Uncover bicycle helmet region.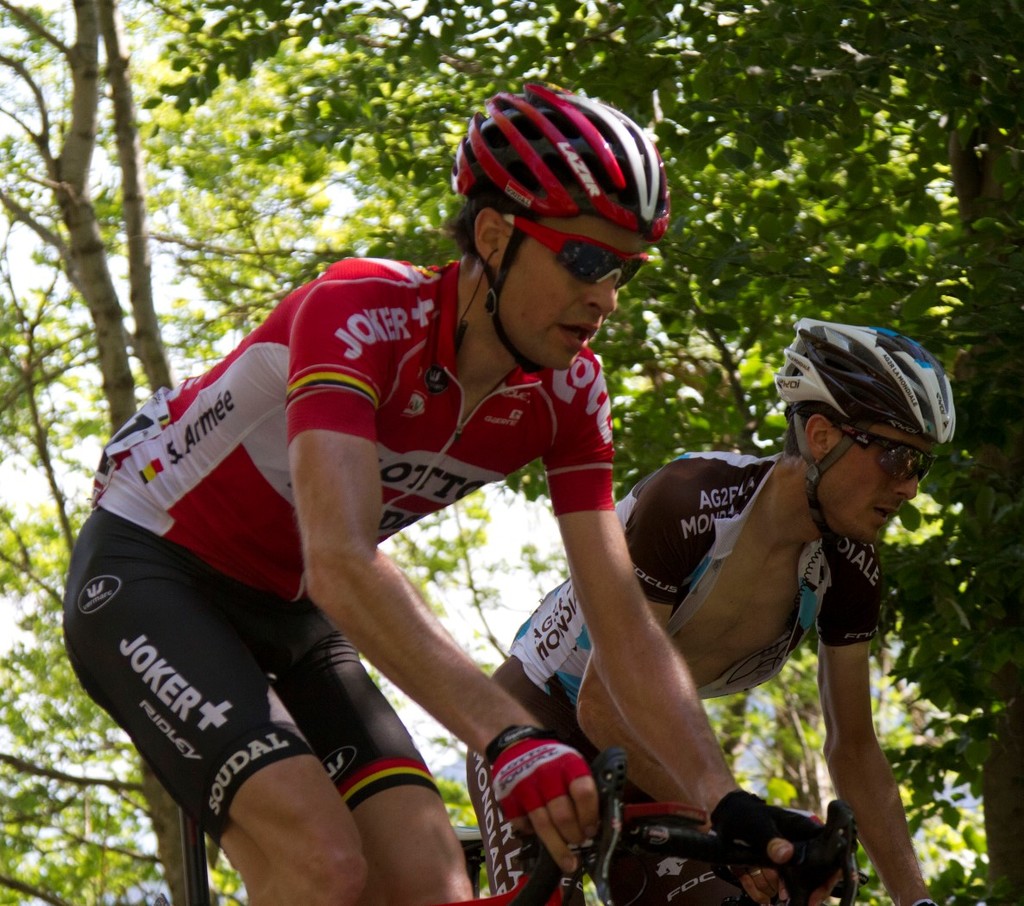
Uncovered: BBox(776, 313, 955, 563).
